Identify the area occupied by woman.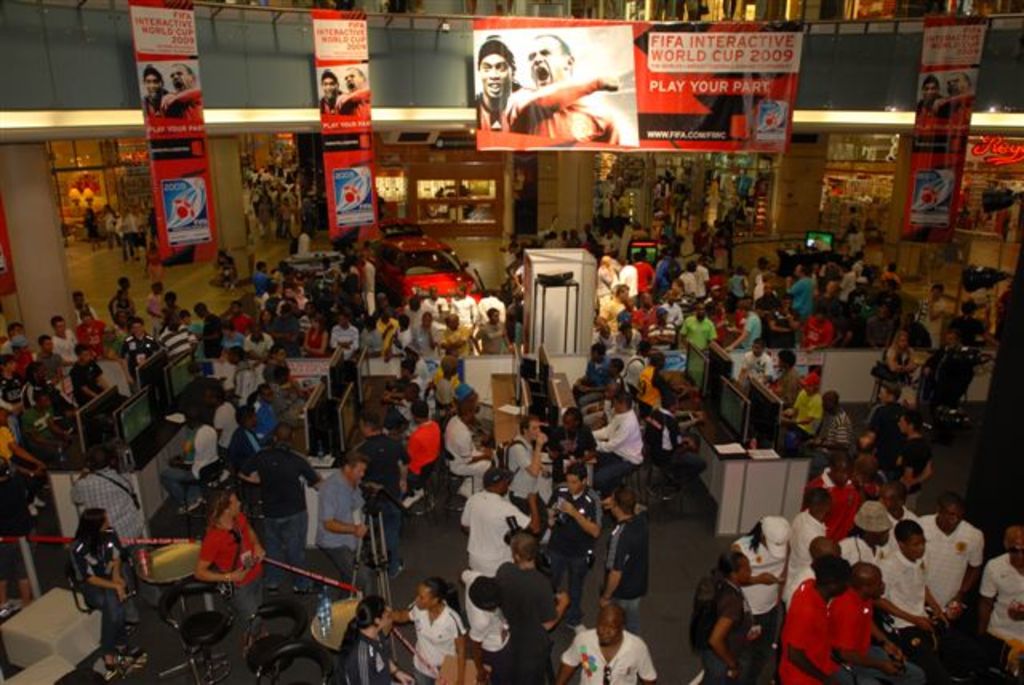
Area: 306:310:328:359.
